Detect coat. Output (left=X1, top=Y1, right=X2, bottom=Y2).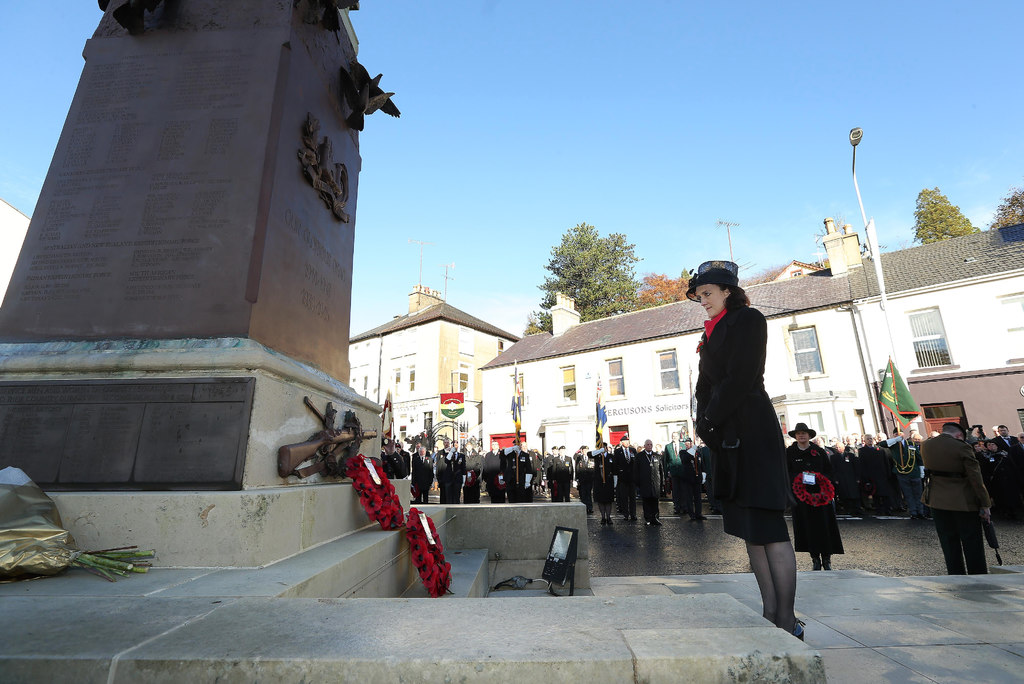
(left=407, top=449, right=430, bottom=492).
